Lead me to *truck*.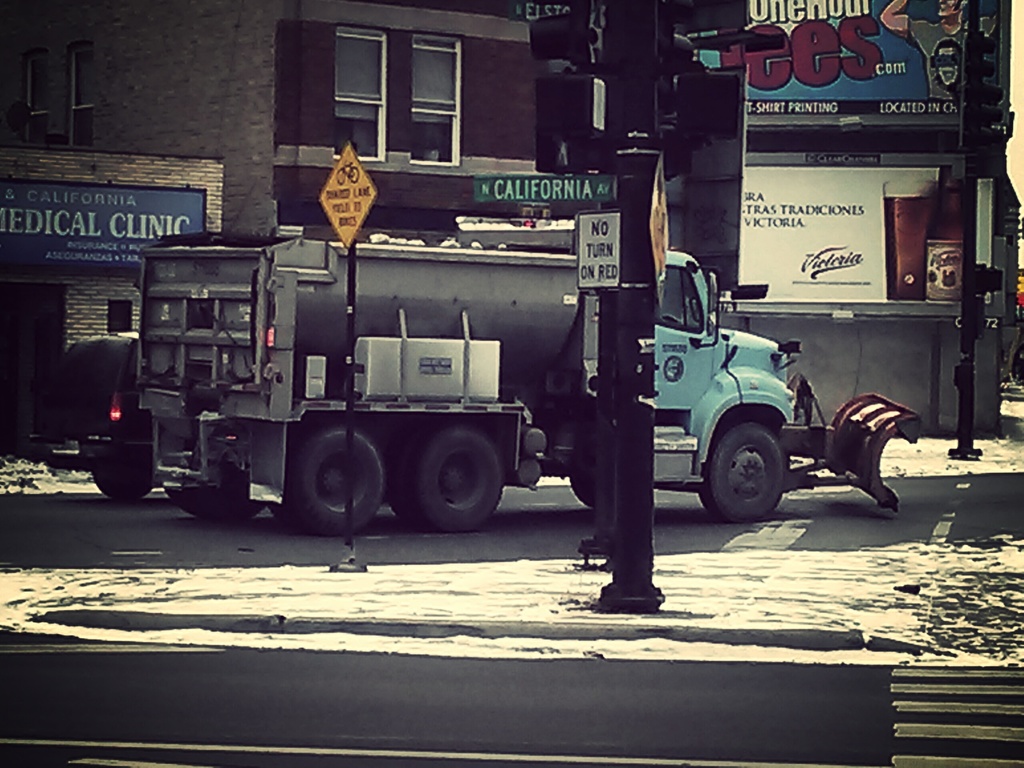
Lead to 68:180:890:547.
